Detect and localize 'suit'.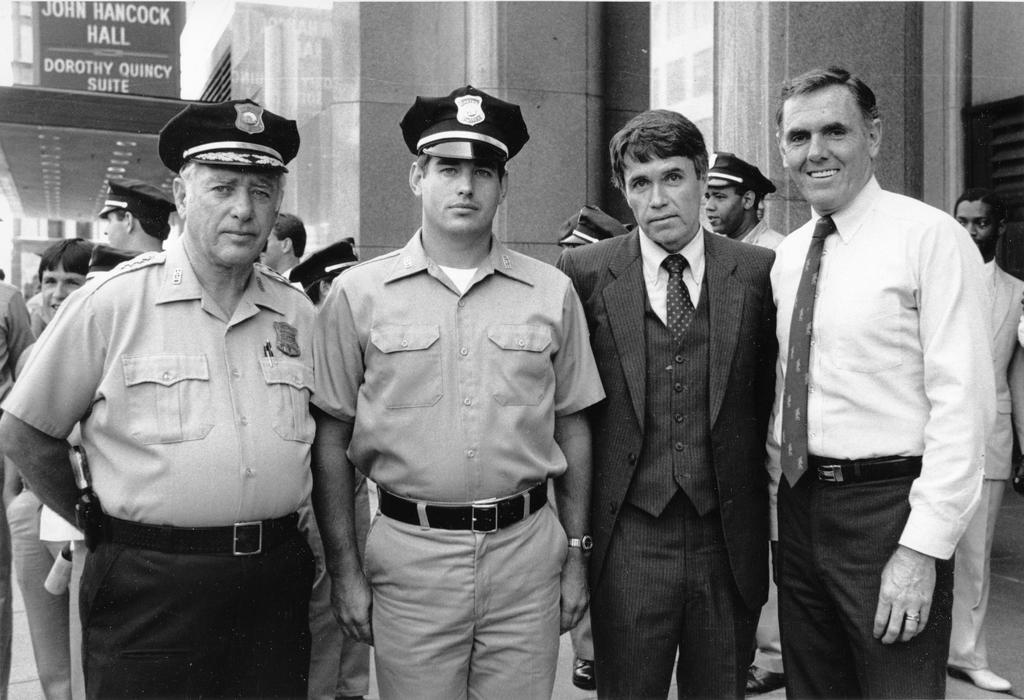
Localized at box(0, 278, 38, 699).
